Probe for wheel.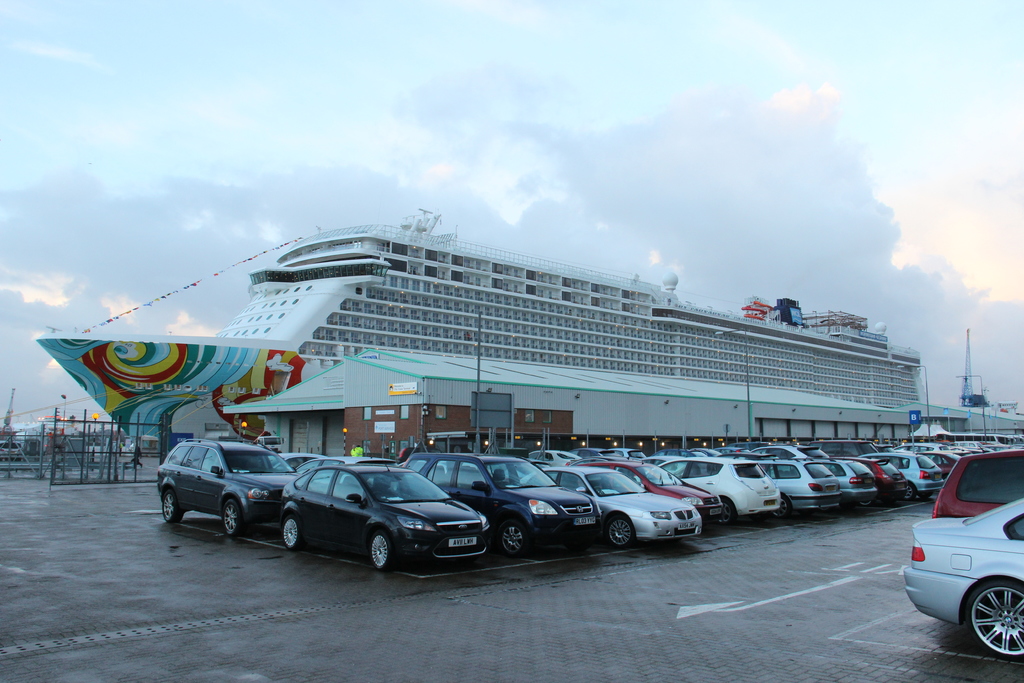
Probe result: {"x1": 163, "y1": 493, "x2": 184, "y2": 523}.
